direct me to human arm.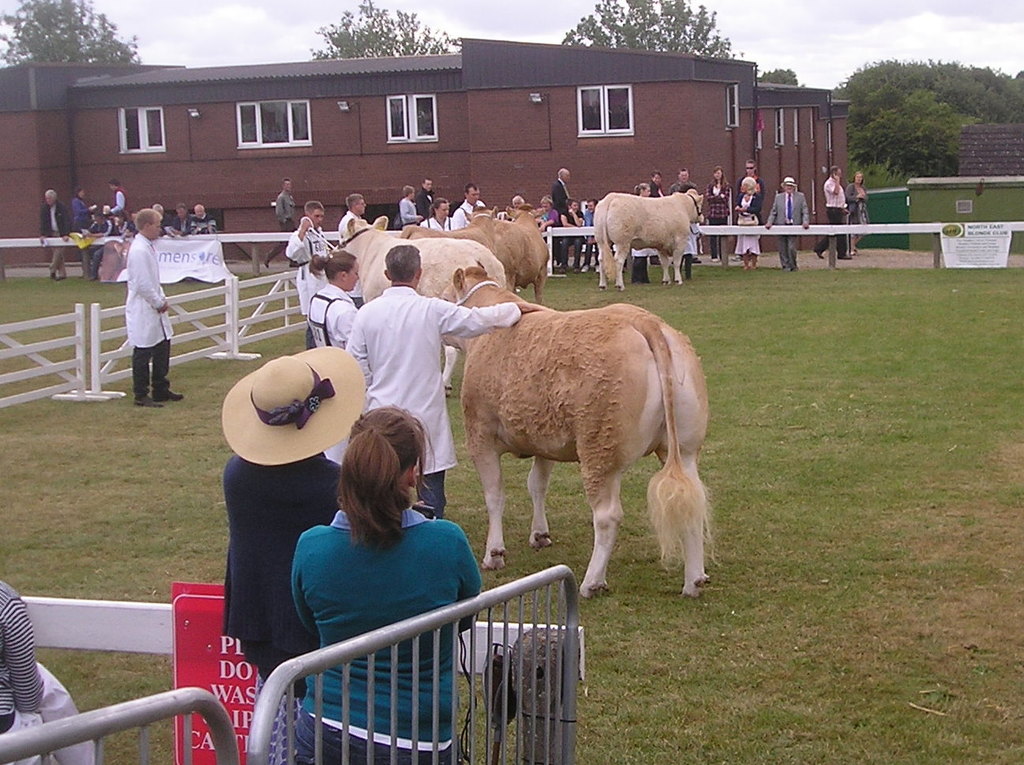
Direction: (452,200,467,230).
